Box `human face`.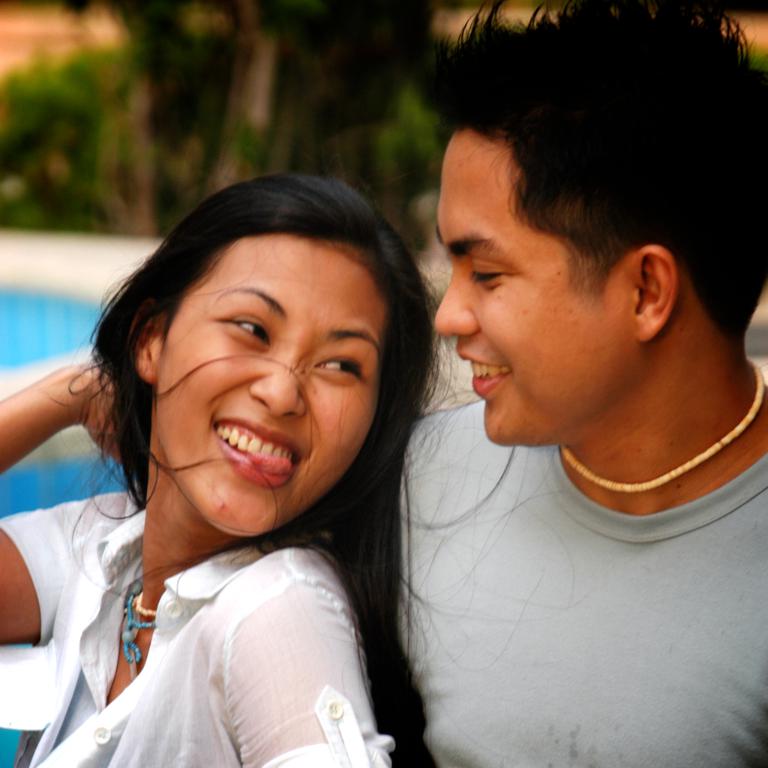
box(152, 235, 383, 539).
